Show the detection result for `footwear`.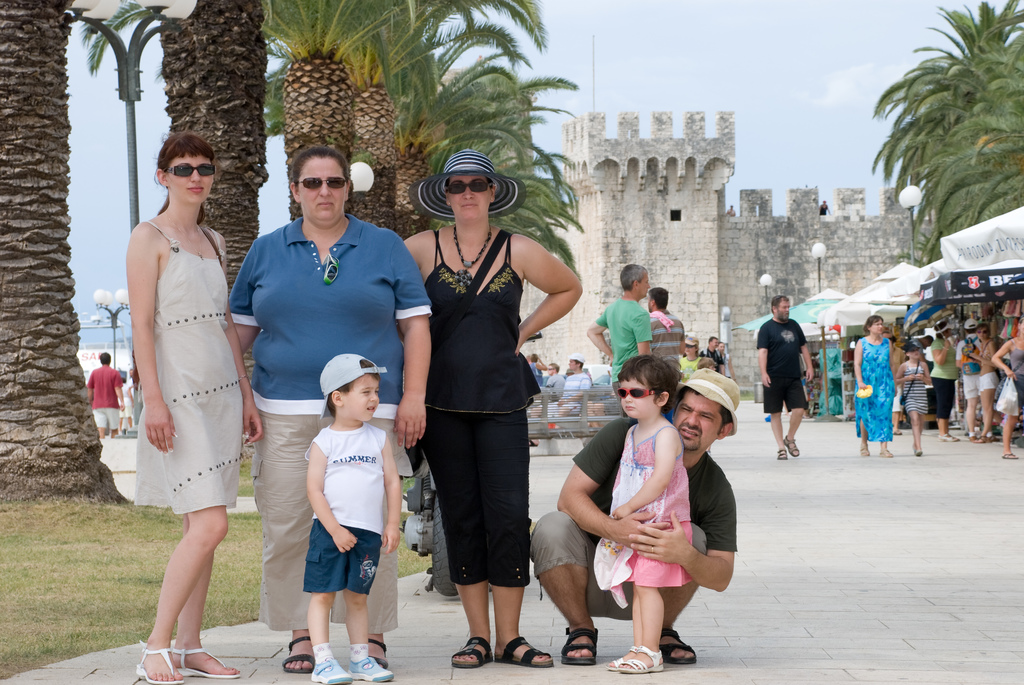
<bbox>911, 447, 923, 461</bbox>.
